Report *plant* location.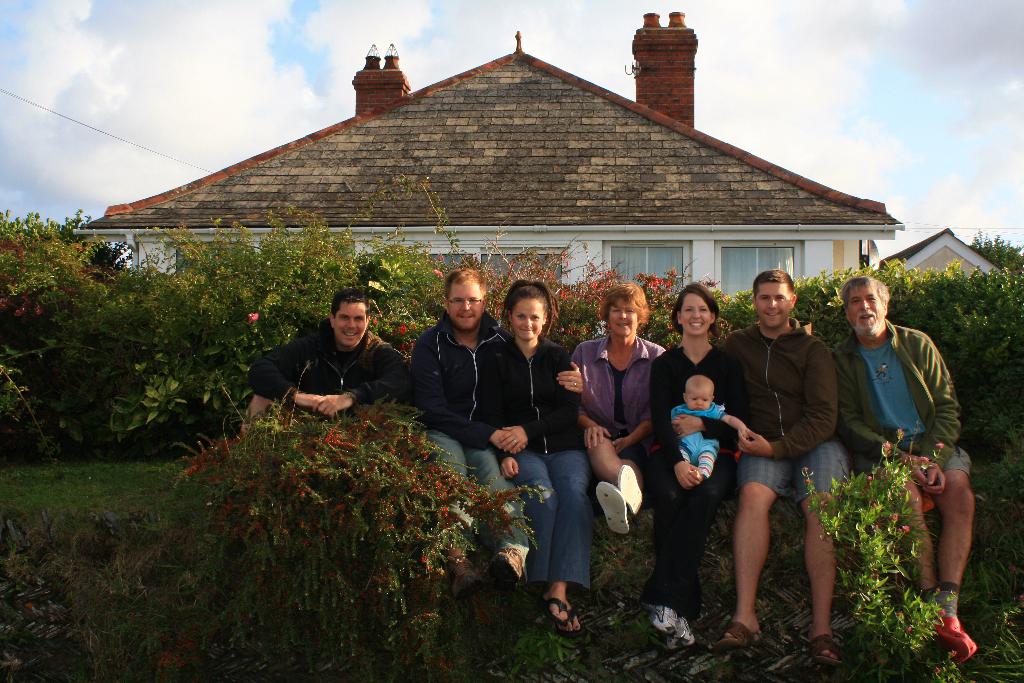
Report: bbox(0, 402, 304, 527).
